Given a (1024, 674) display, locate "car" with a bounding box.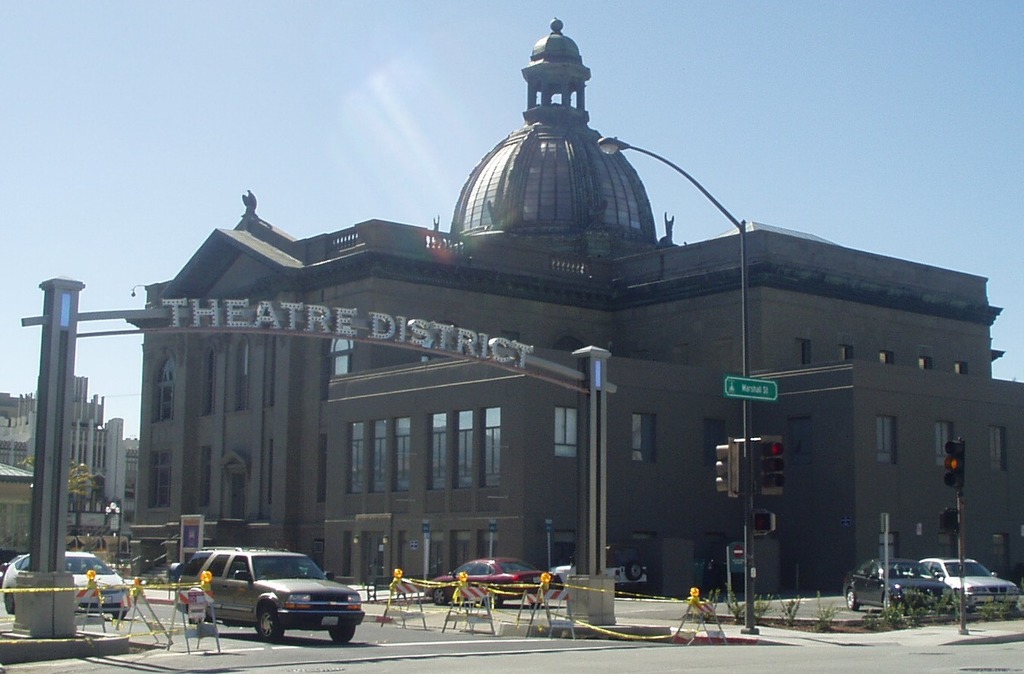
Located: (x1=917, y1=551, x2=1020, y2=620).
